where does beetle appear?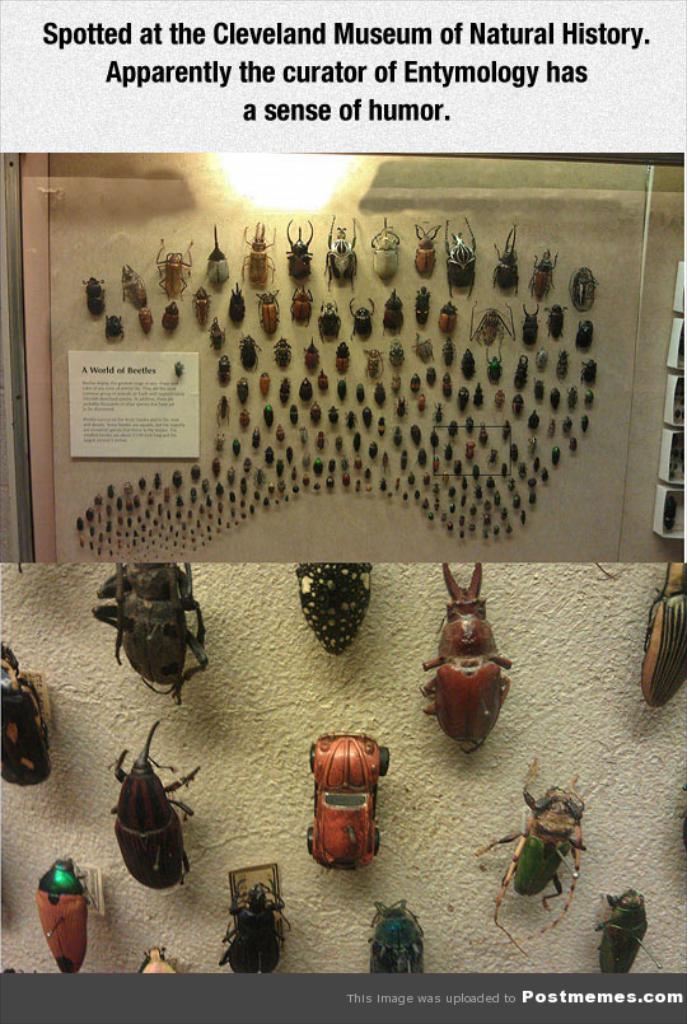
Appears at left=318, top=301, right=340, bottom=342.
